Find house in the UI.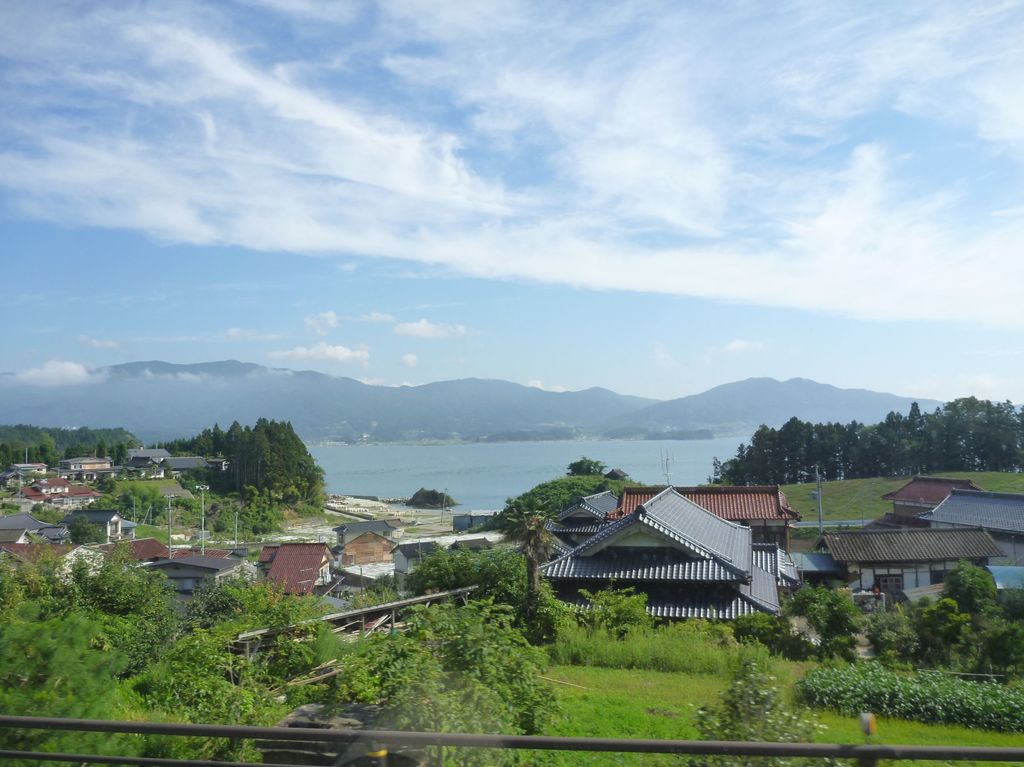
UI element at <box>946,493,1023,557</box>.
